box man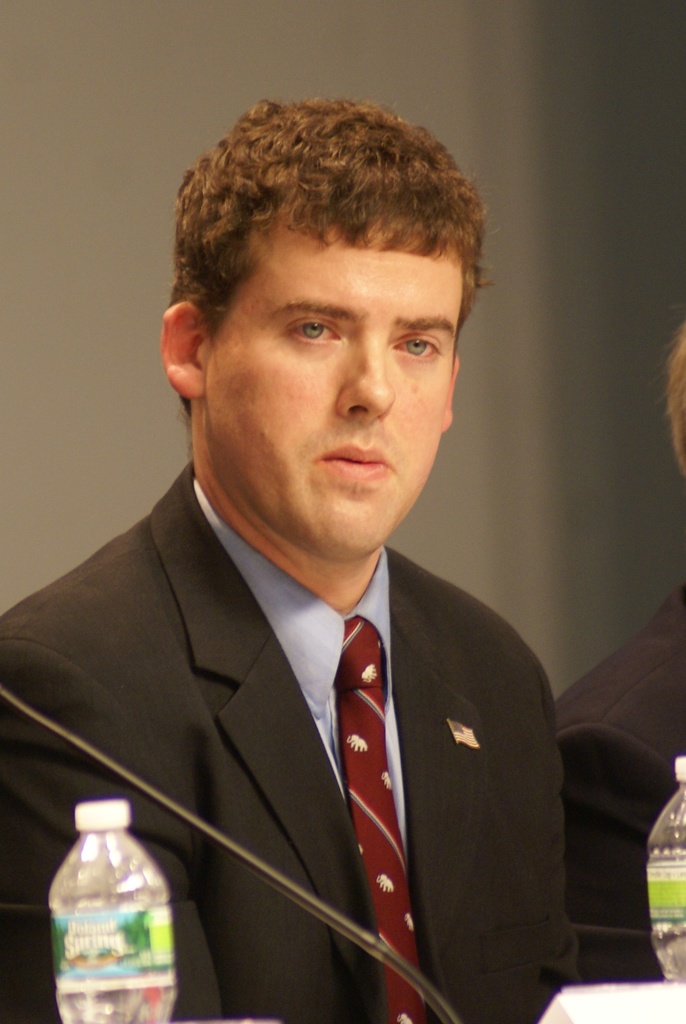
box(0, 89, 582, 1021)
